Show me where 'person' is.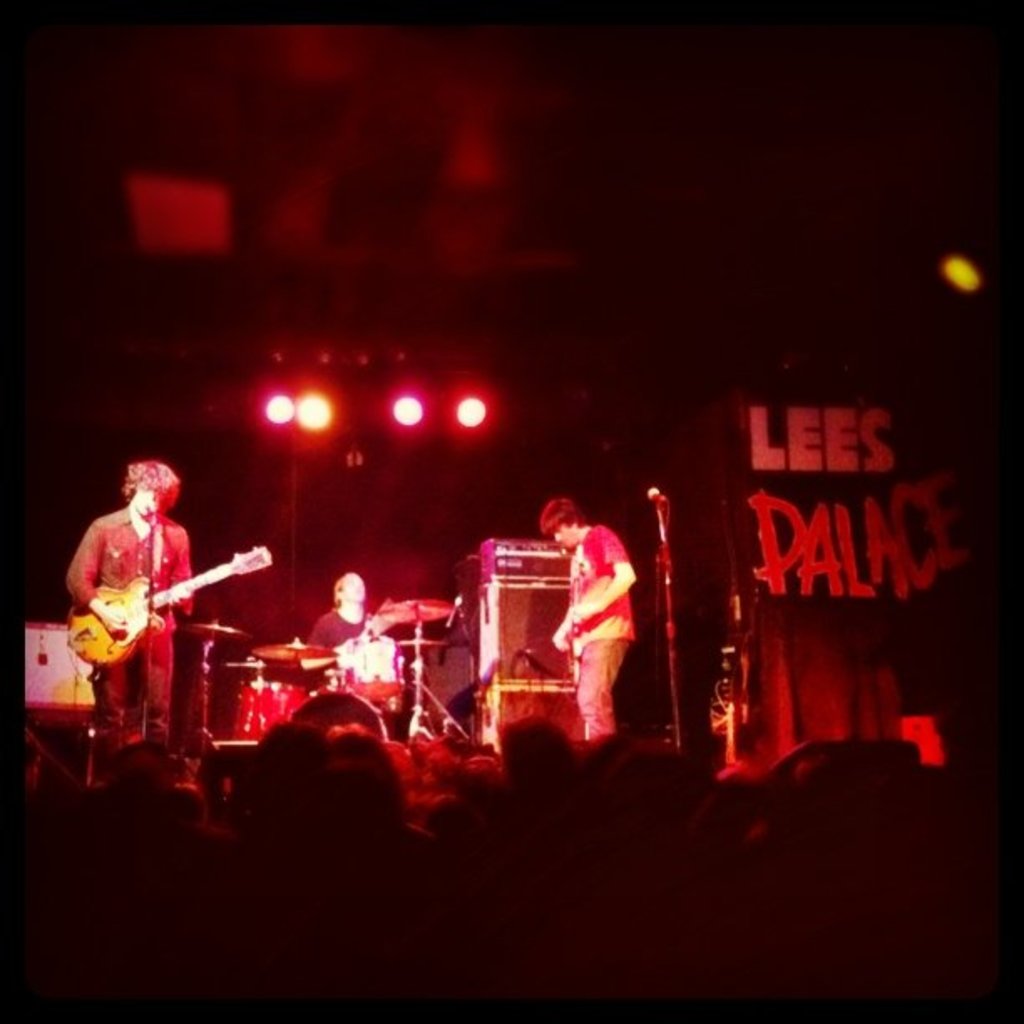
'person' is at bbox=[544, 495, 643, 743].
